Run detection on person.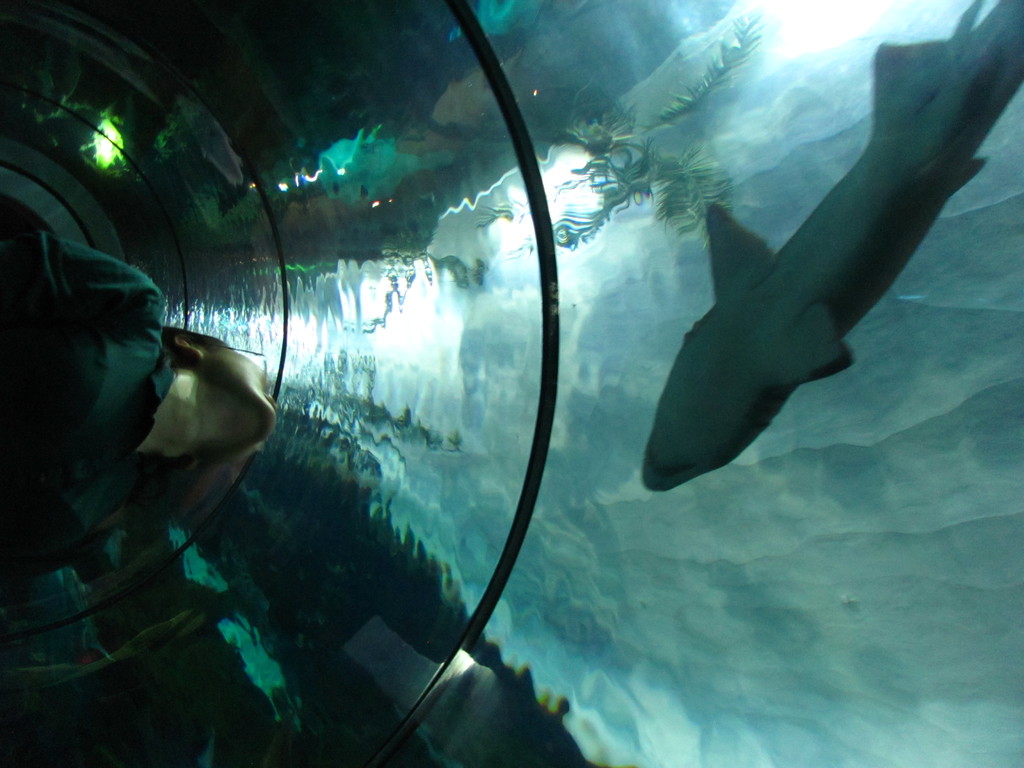
Result: region(0, 230, 275, 574).
